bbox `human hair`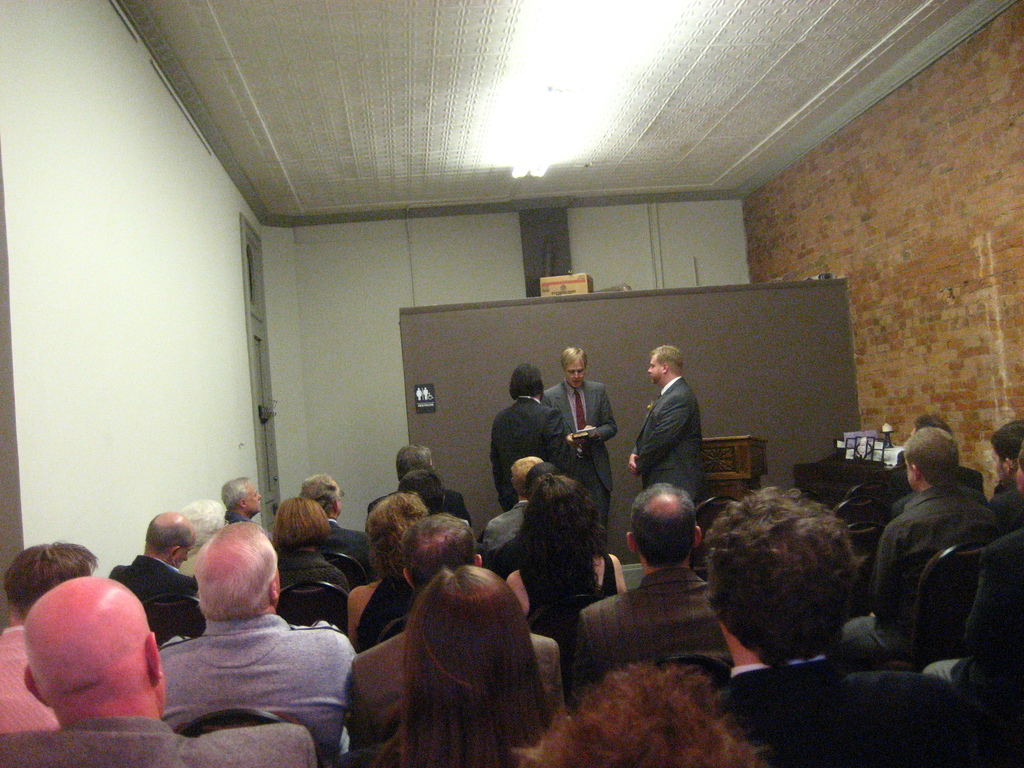
select_region(367, 490, 426, 577)
